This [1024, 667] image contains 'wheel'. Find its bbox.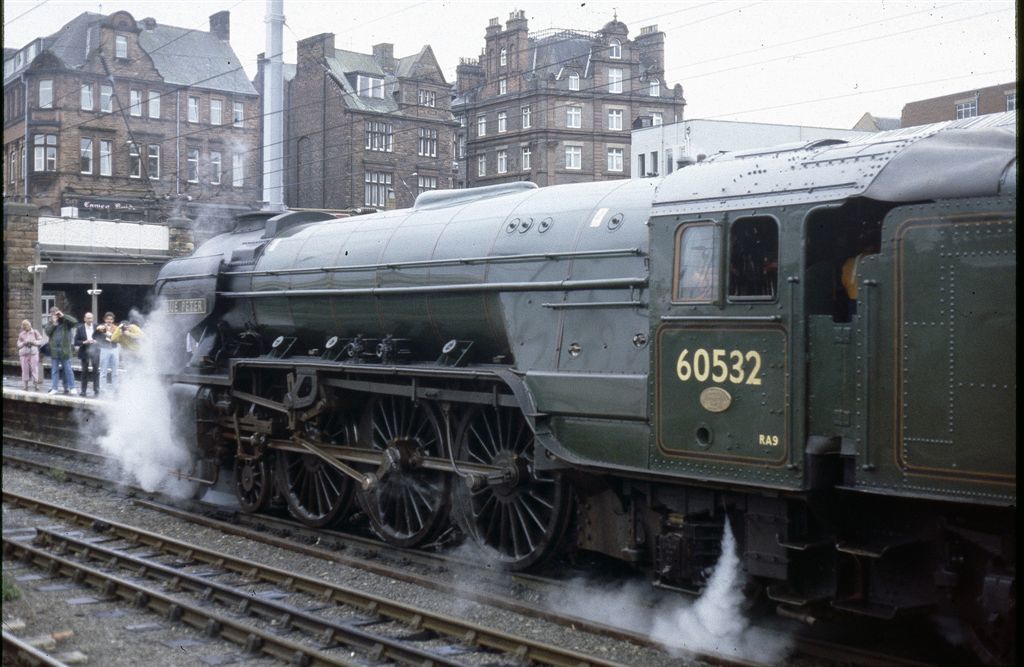
279,395,366,527.
